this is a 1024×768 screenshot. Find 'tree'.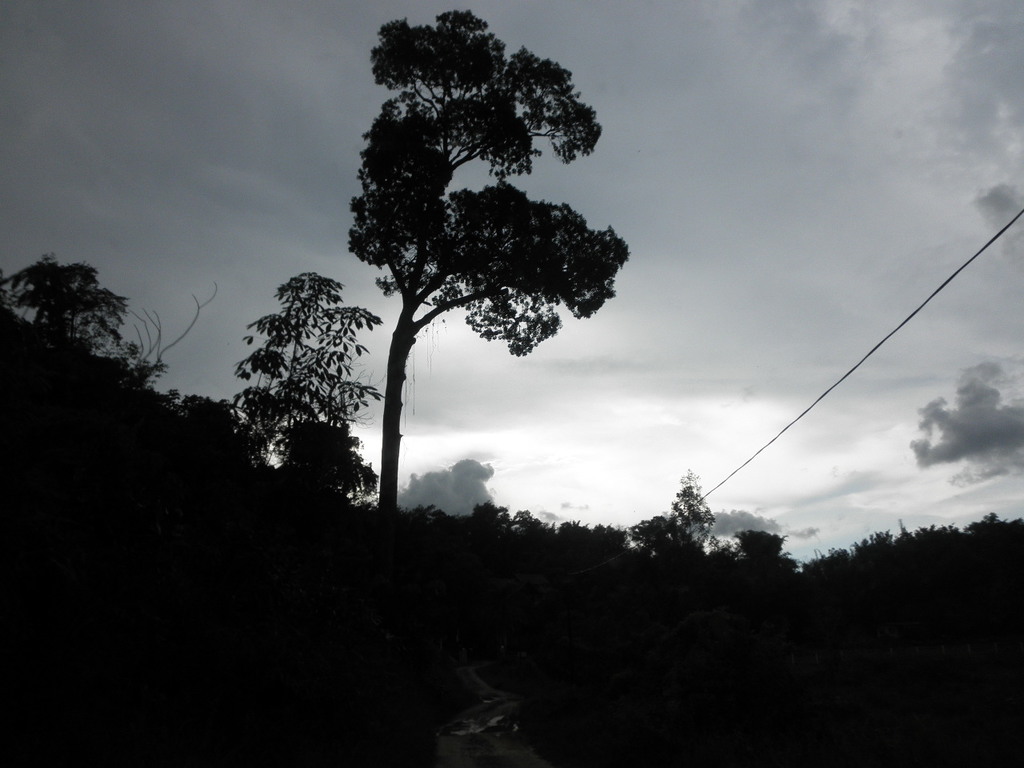
Bounding box: {"left": 338, "top": 0, "right": 626, "bottom": 514}.
